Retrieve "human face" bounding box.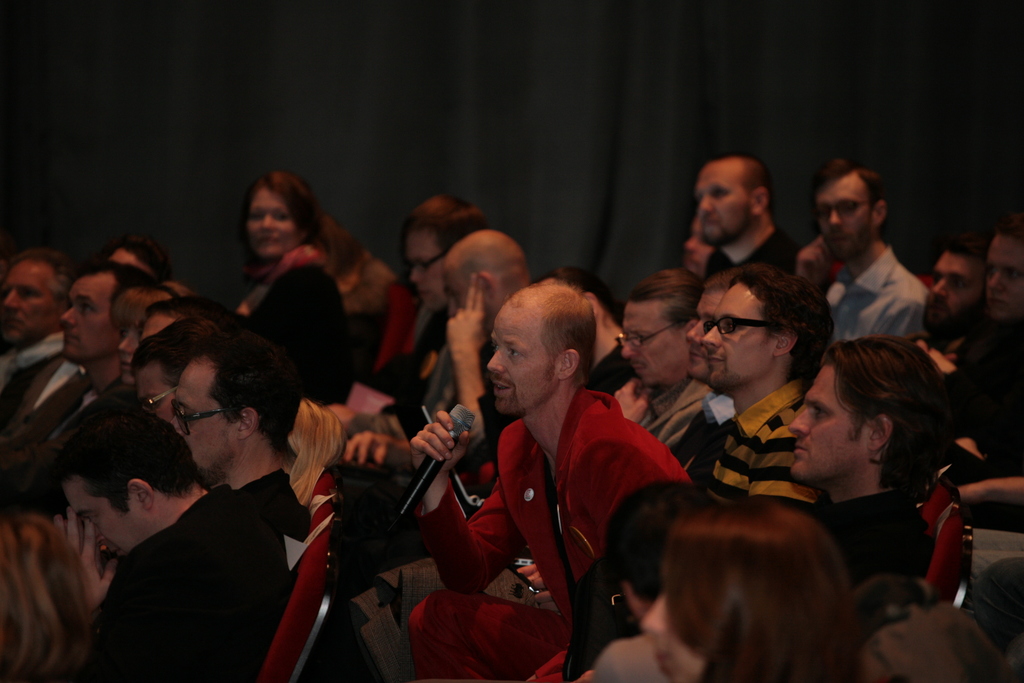
Bounding box: x1=118, y1=325, x2=141, y2=382.
